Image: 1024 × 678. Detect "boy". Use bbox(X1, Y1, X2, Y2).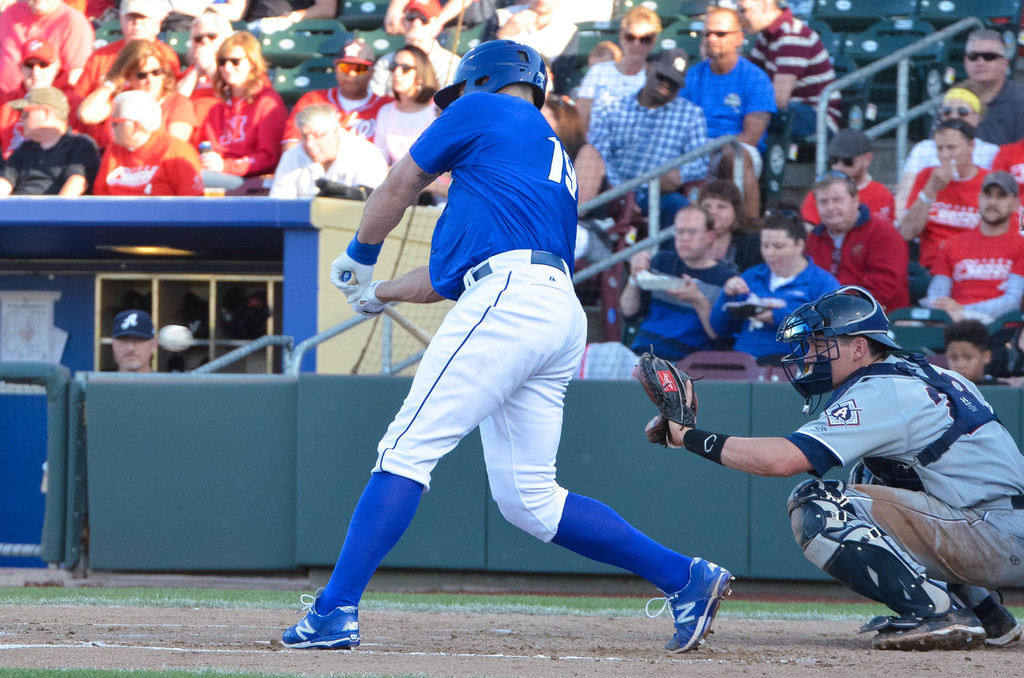
bbox(636, 283, 1023, 647).
